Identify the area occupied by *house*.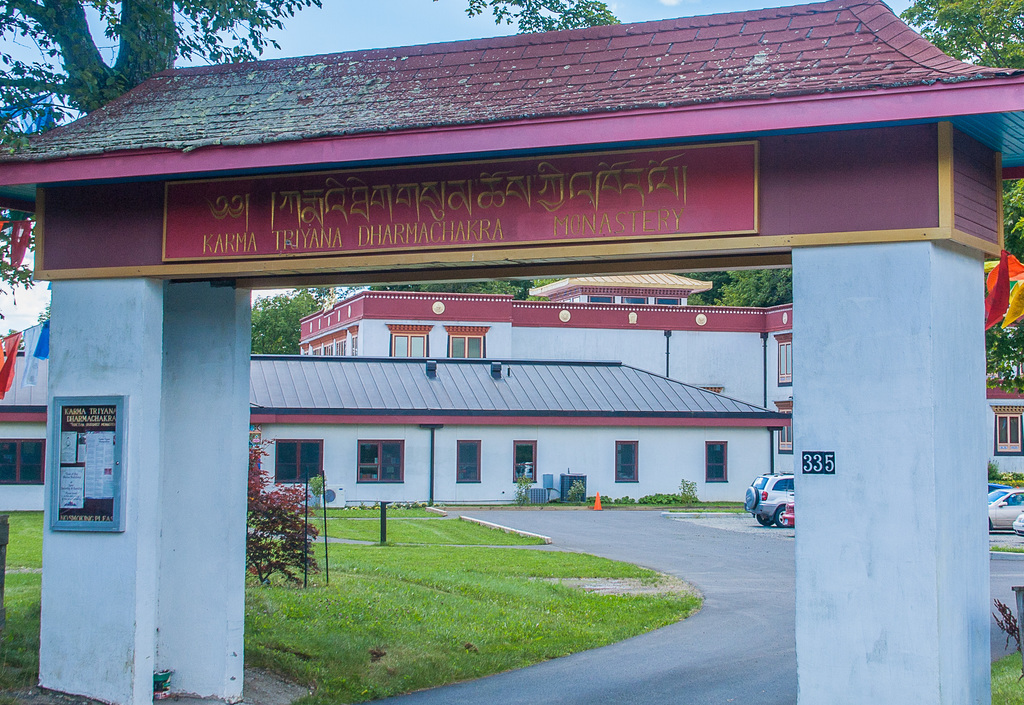
Area: bbox(0, 359, 794, 515).
